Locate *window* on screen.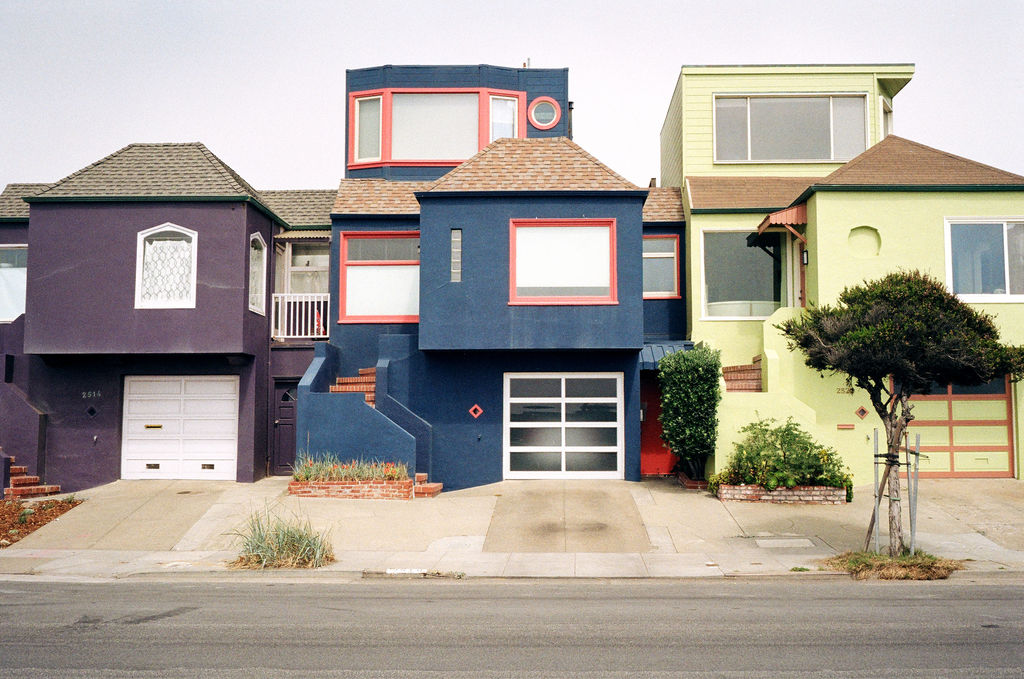
On screen at (287, 239, 330, 300).
